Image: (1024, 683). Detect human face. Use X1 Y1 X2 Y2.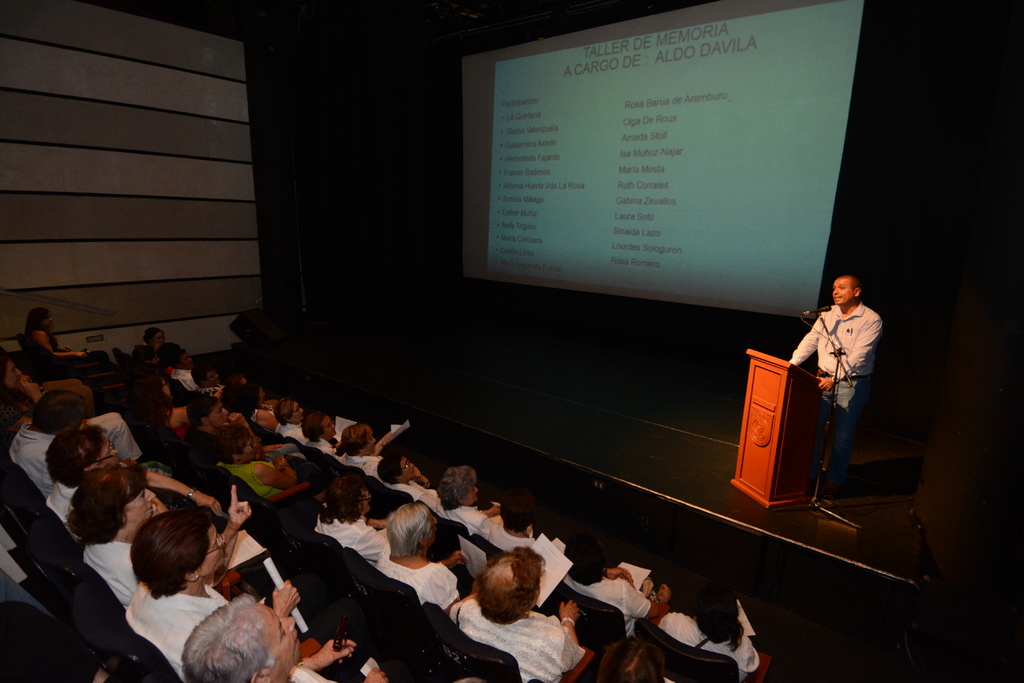
127 486 155 528.
